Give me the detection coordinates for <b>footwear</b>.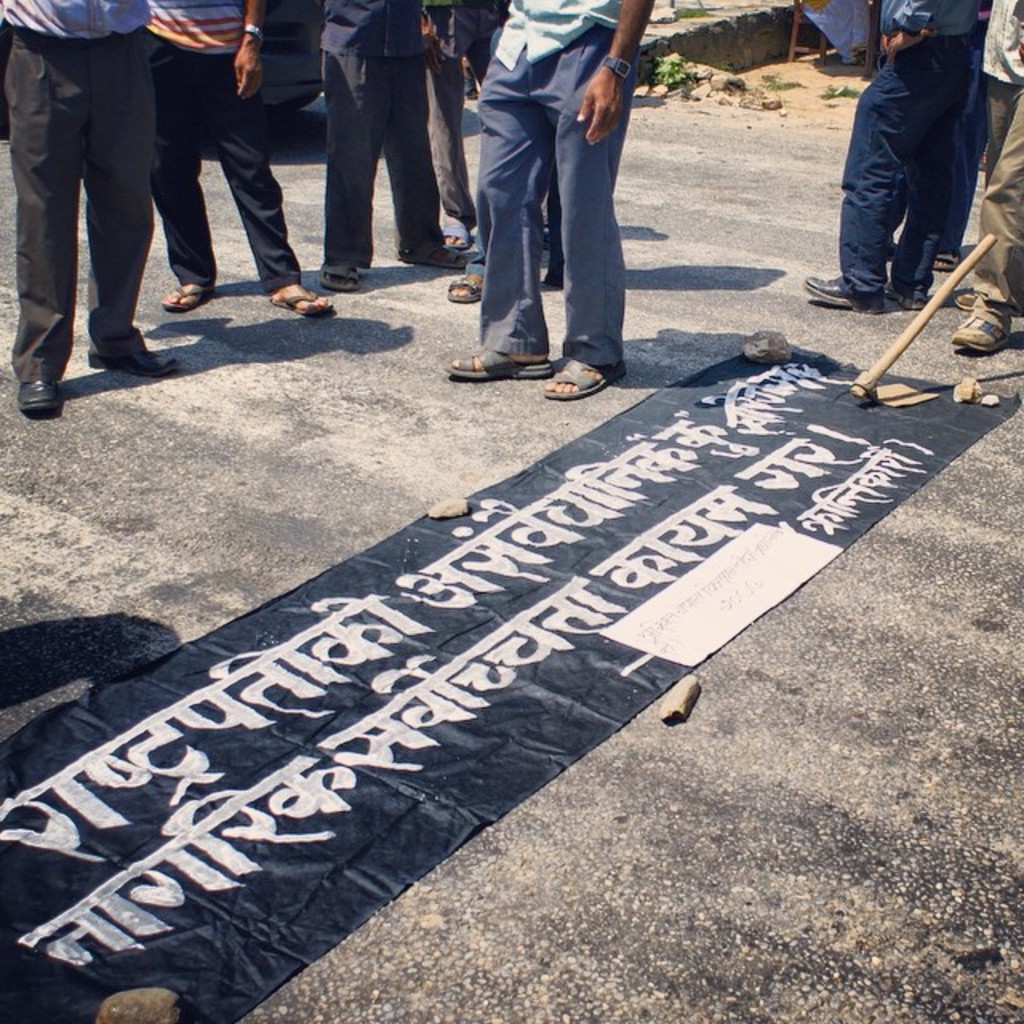
l=893, t=286, r=922, b=314.
